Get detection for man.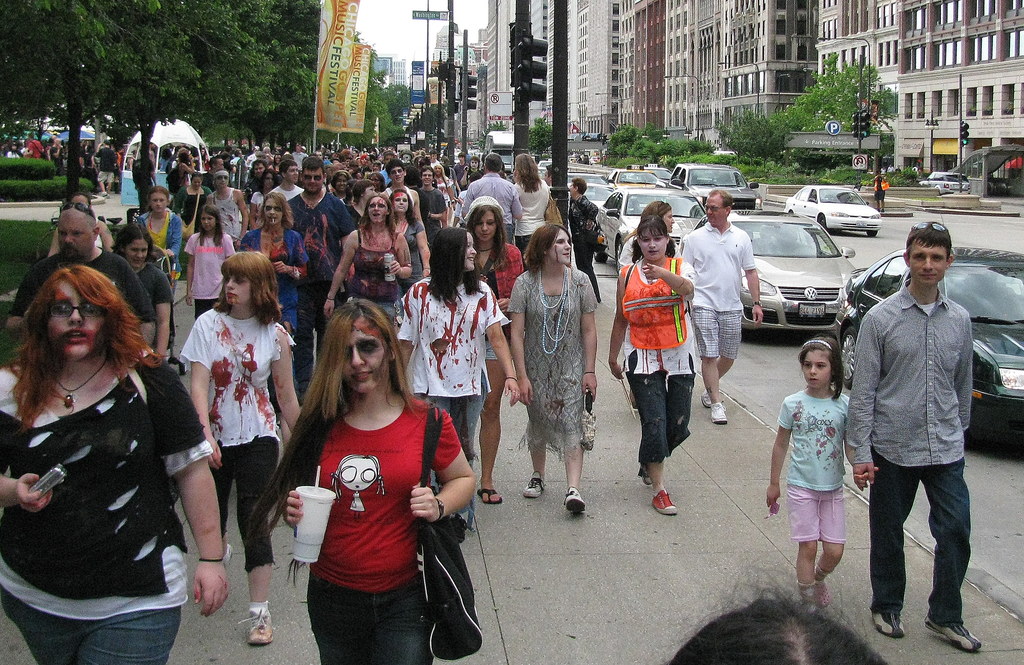
Detection: (681,189,762,425).
